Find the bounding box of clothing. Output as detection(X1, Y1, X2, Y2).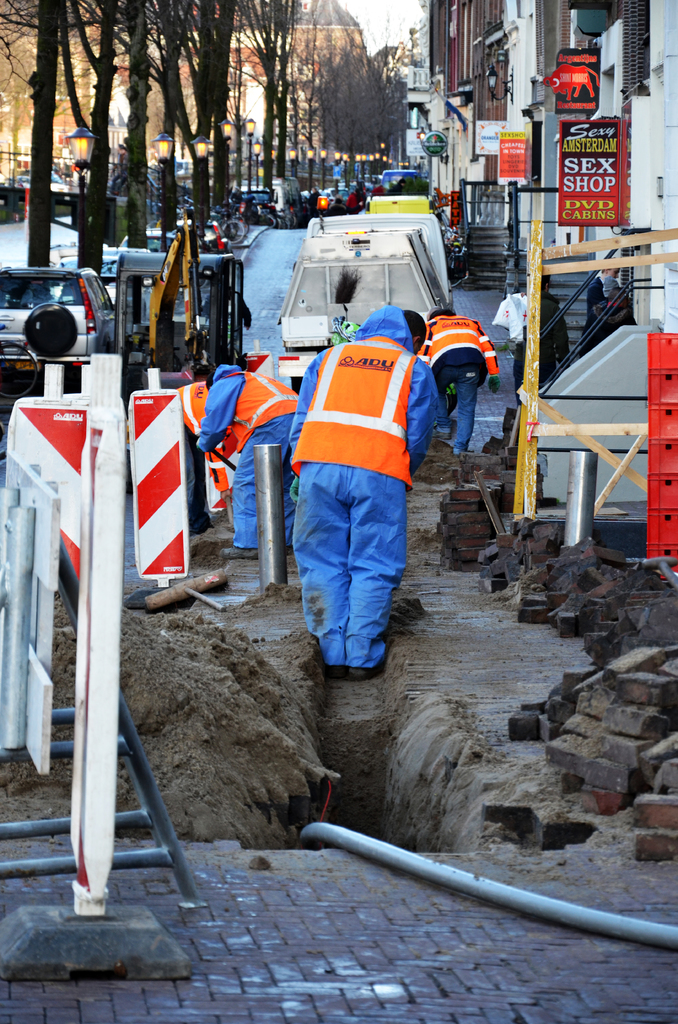
detection(413, 307, 513, 455).
